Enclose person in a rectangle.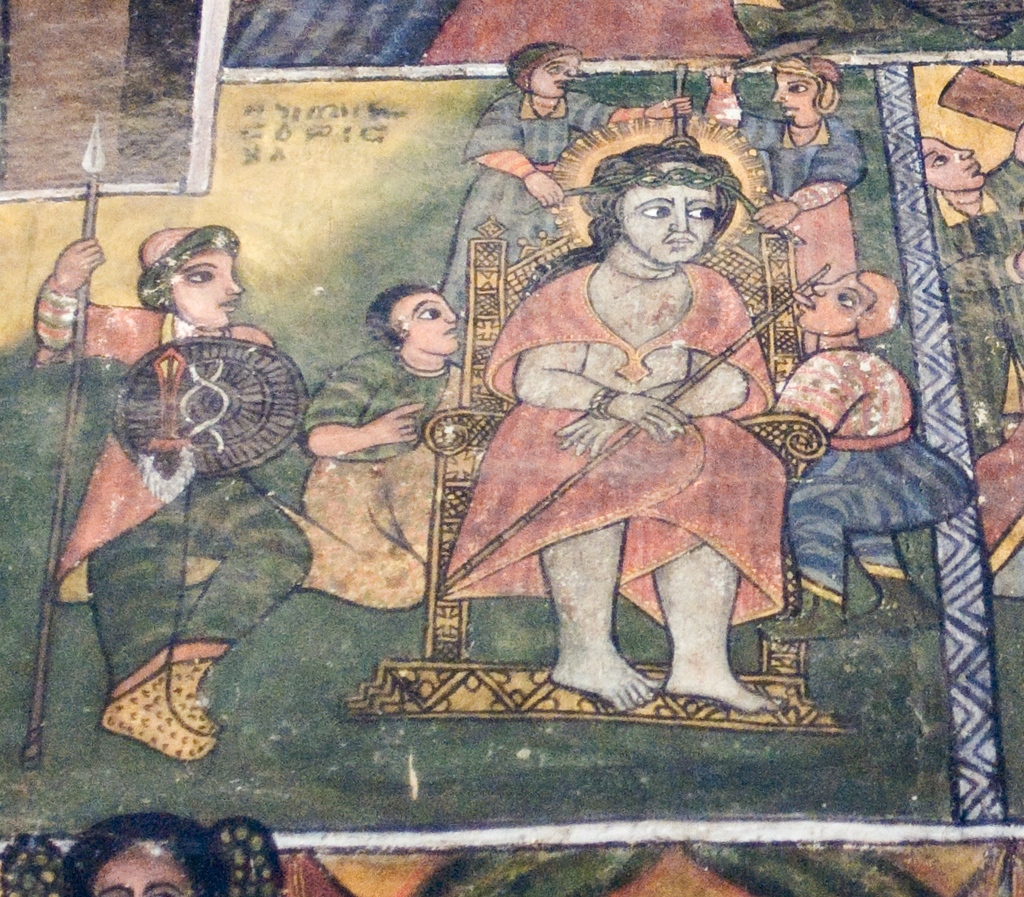
438,40,689,359.
